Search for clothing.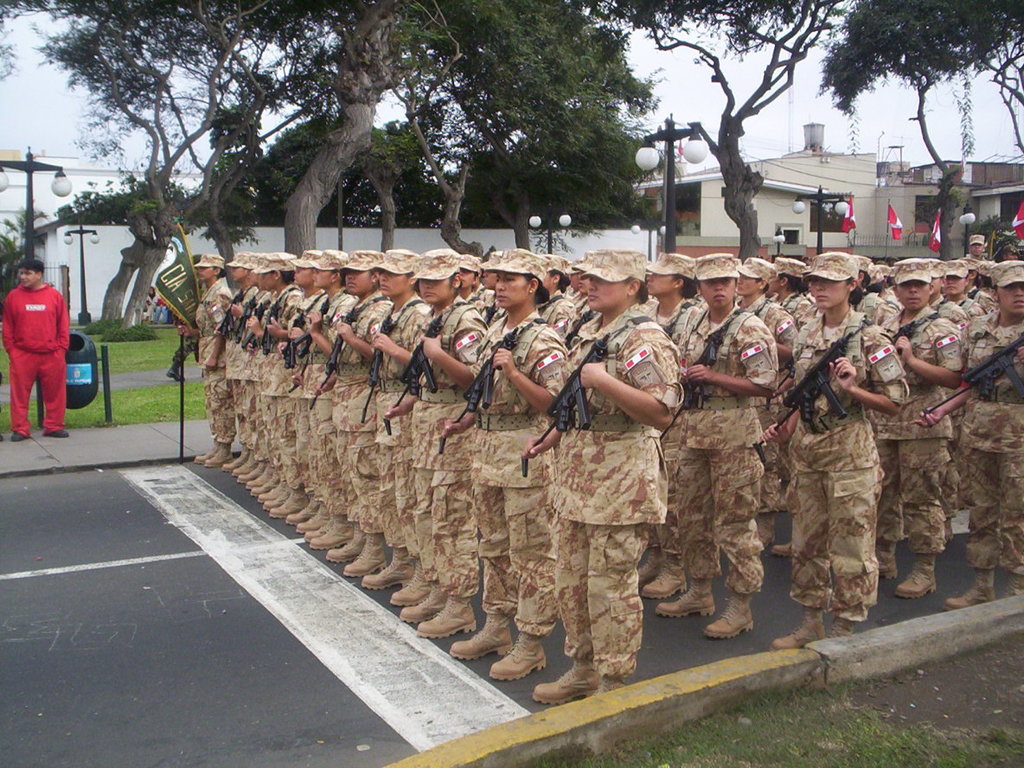
Found at 1:277:73:438.
